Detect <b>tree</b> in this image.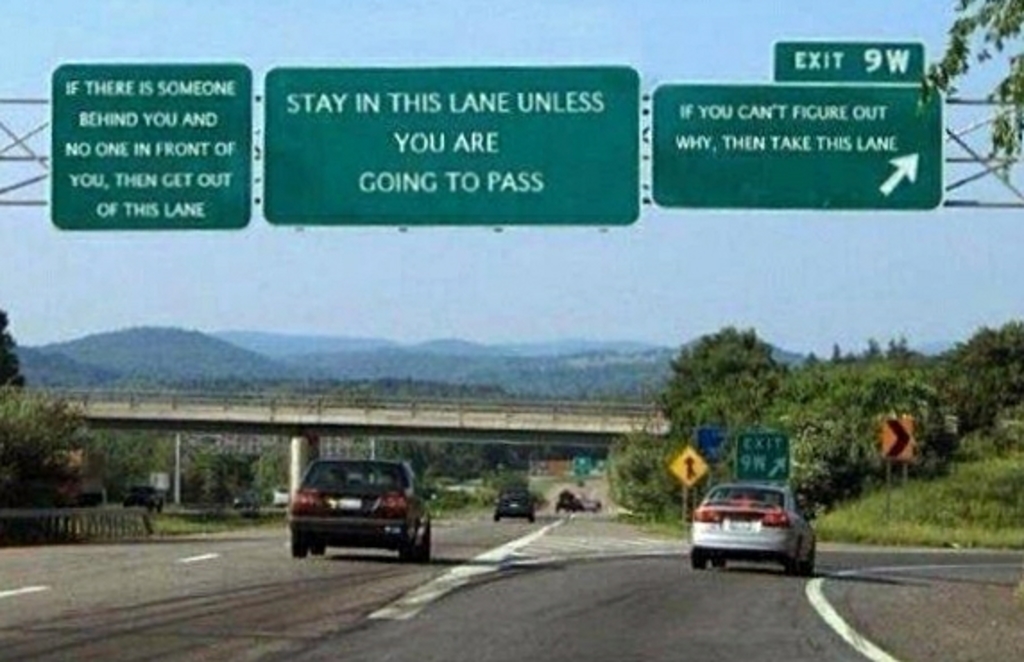
Detection: [920, 0, 1022, 177].
